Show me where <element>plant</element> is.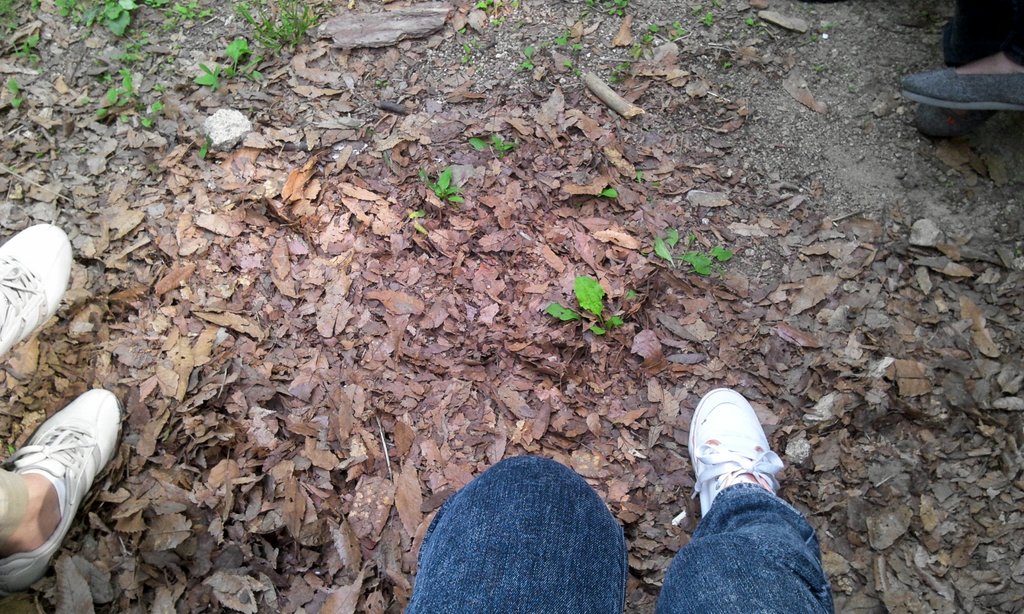
<element>plant</element> is at Rect(470, 134, 509, 163).
